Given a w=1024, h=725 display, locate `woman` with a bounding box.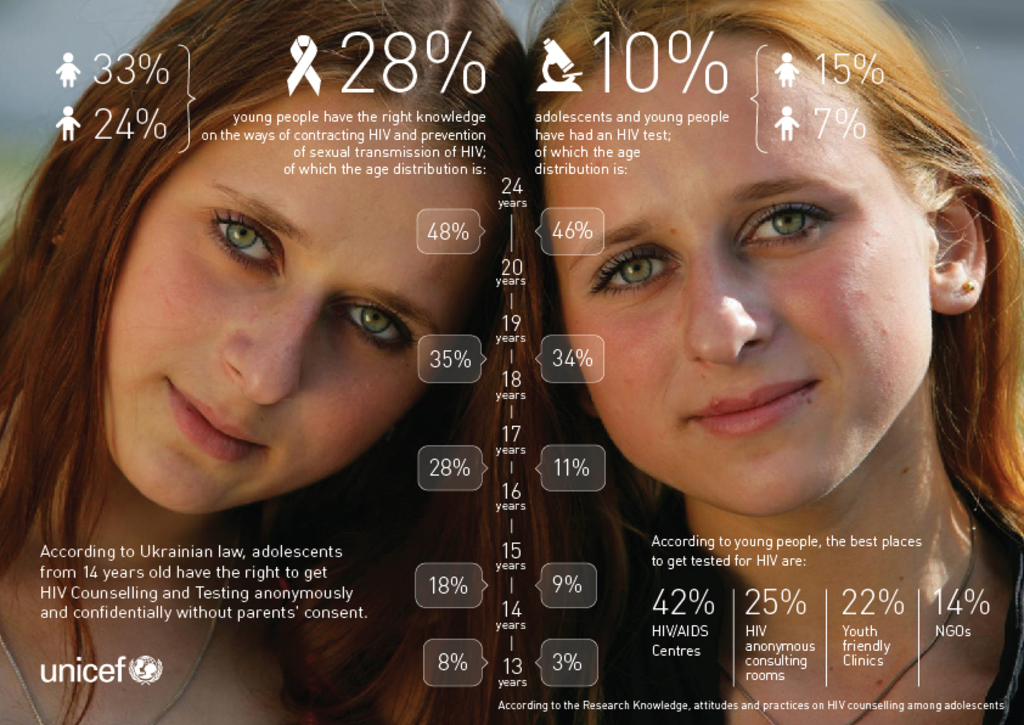
Located: {"left": 424, "top": 0, "right": 1023, "bottom": 678}.
